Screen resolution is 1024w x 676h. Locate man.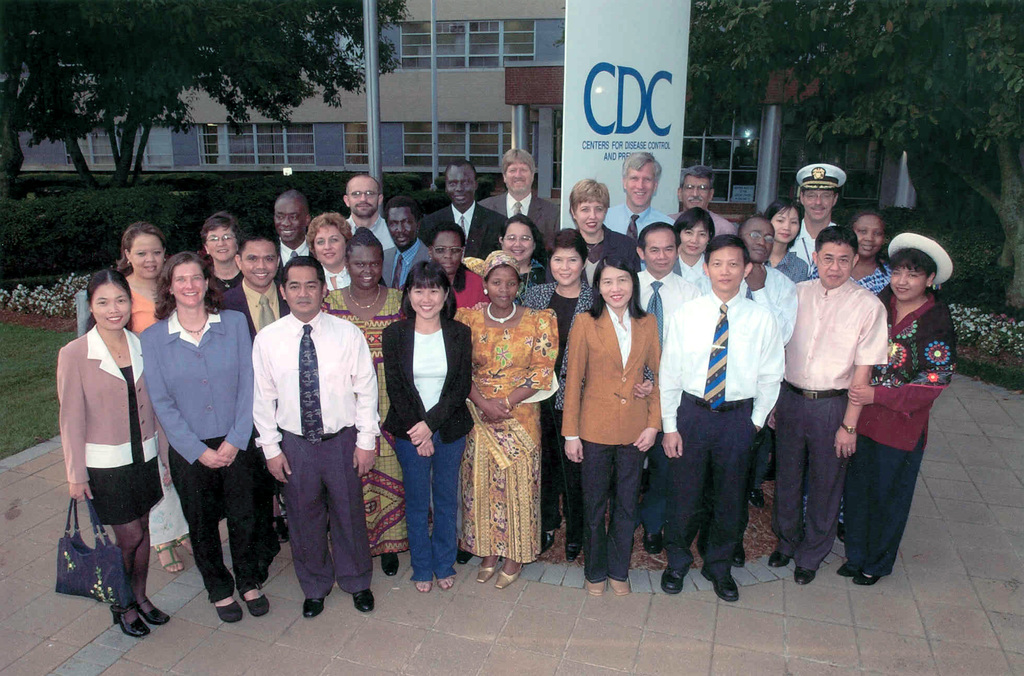
detection(381, 195, 429, 292).
